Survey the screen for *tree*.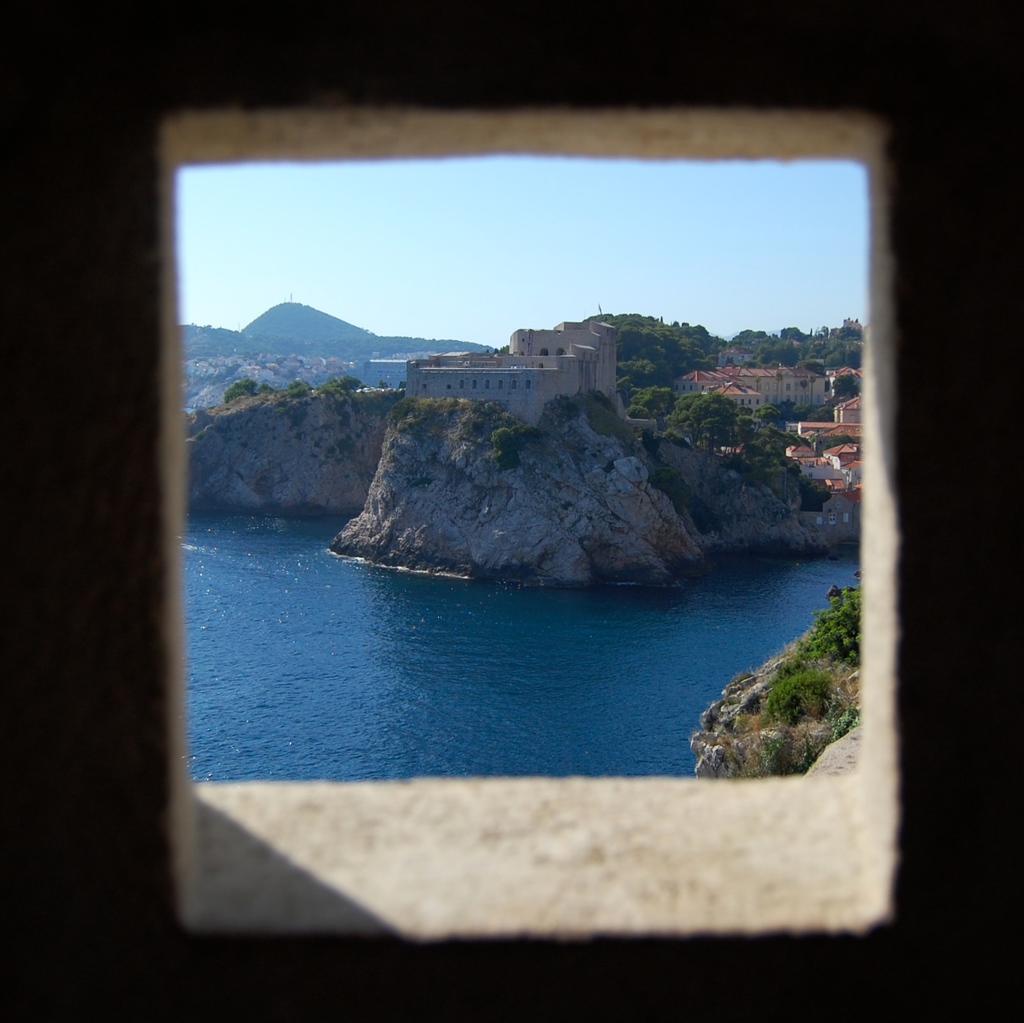
Survey found: (left=829, top=375, right=863, bottom=398).
